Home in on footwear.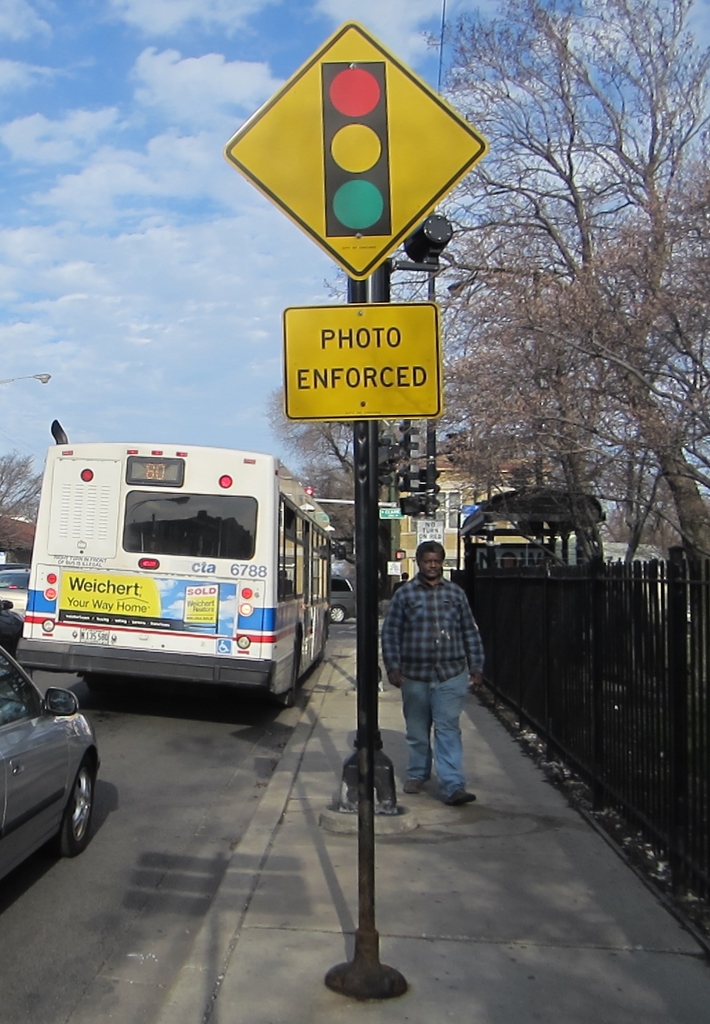
Homed in at (436, 777, 478, 805).
